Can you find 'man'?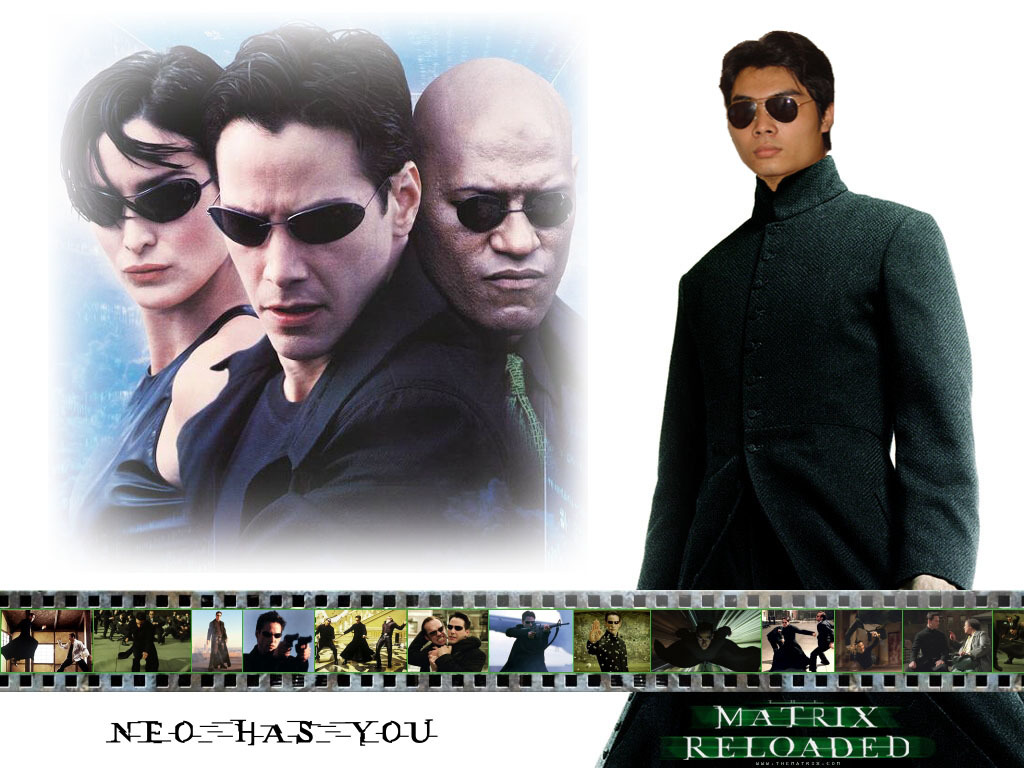
Yes, bounding box: (left=126, top=614, right=161, bottom=672).
